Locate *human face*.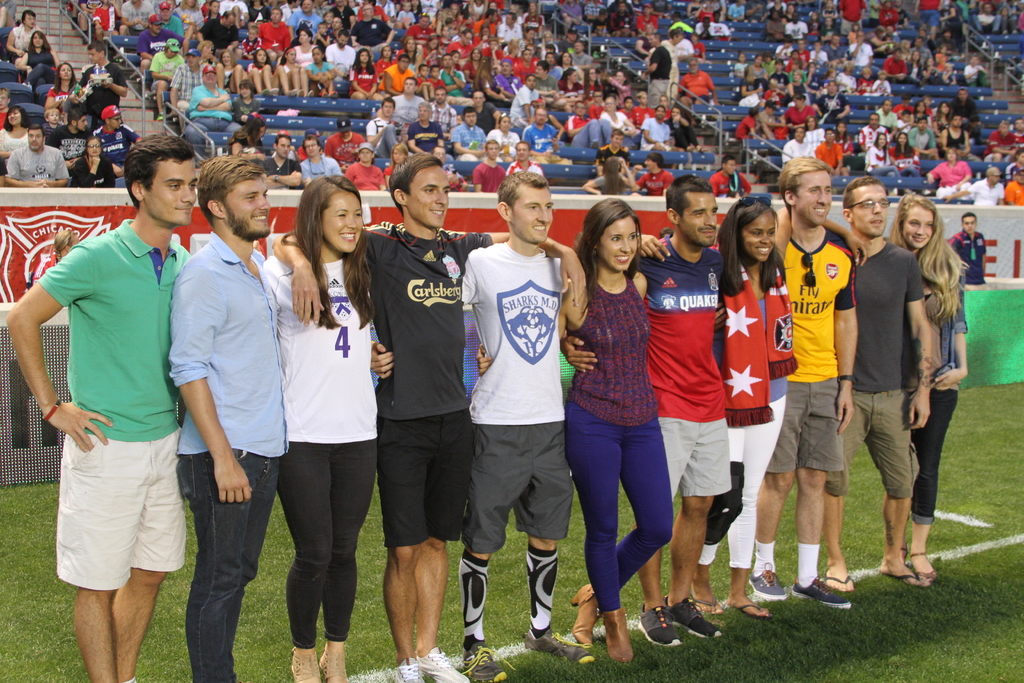
Bounding box: BBox(645, 159, 654, 169).
